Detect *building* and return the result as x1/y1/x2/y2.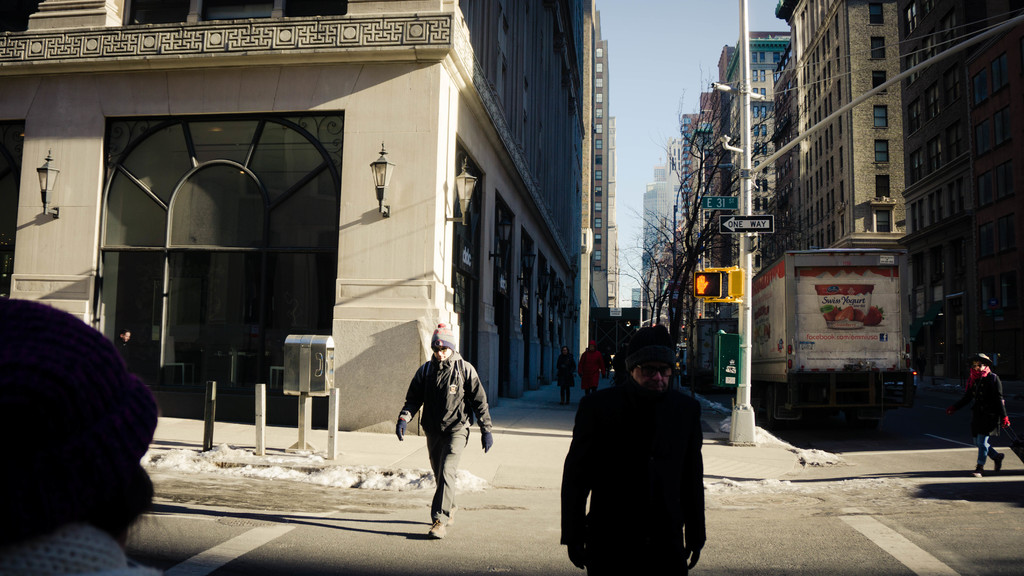
0/0/612/433.
